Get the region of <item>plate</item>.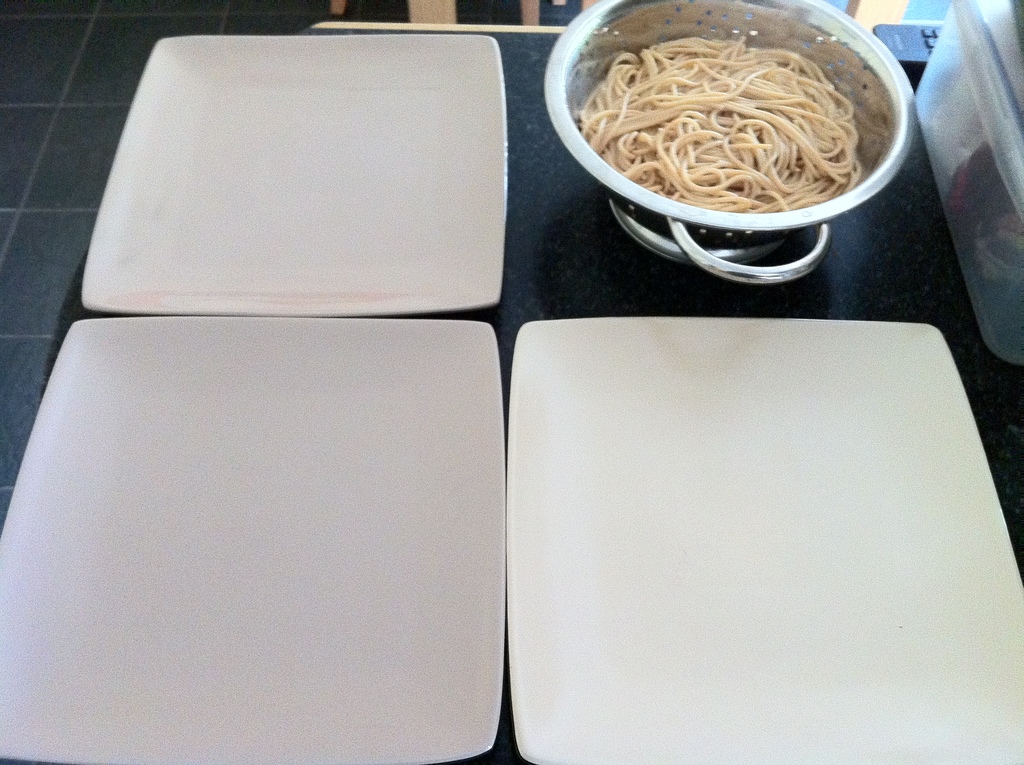
[x1=0, y1=322, x2=506, y2=762].
